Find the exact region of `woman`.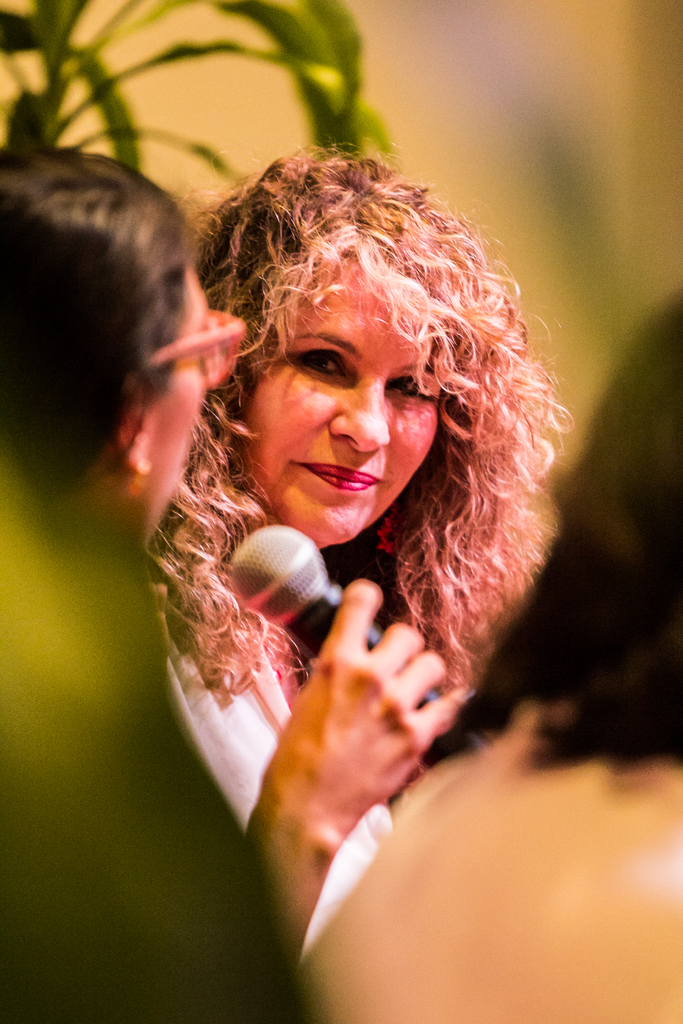
Exact region: box(302, 284, 682, 1023).
